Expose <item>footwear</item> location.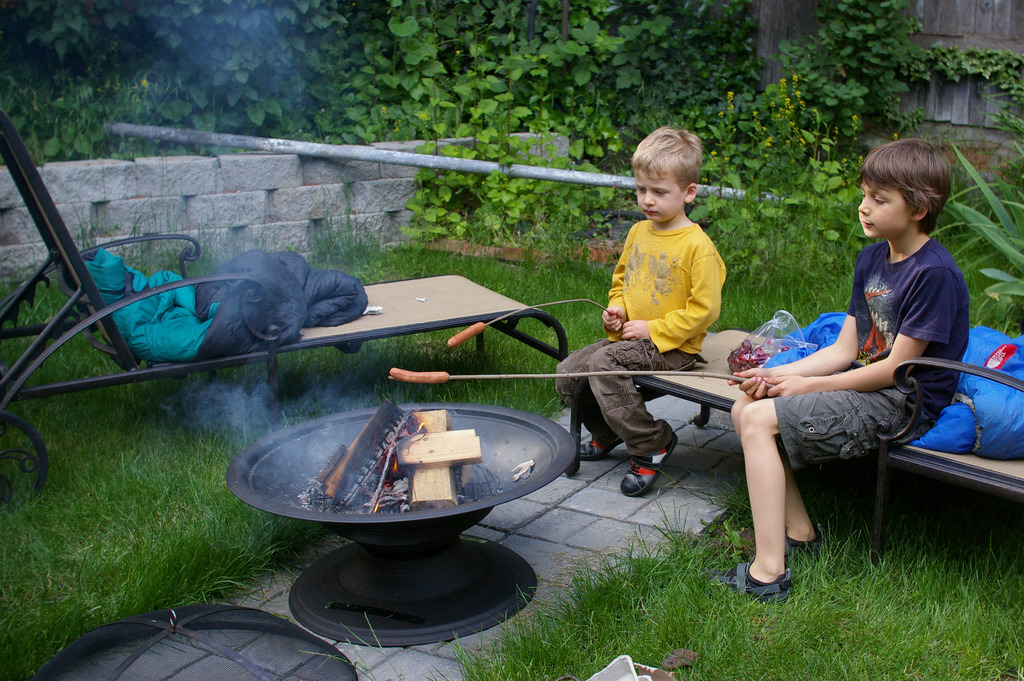
Exposed at rect(781, 539, 819, 568).
